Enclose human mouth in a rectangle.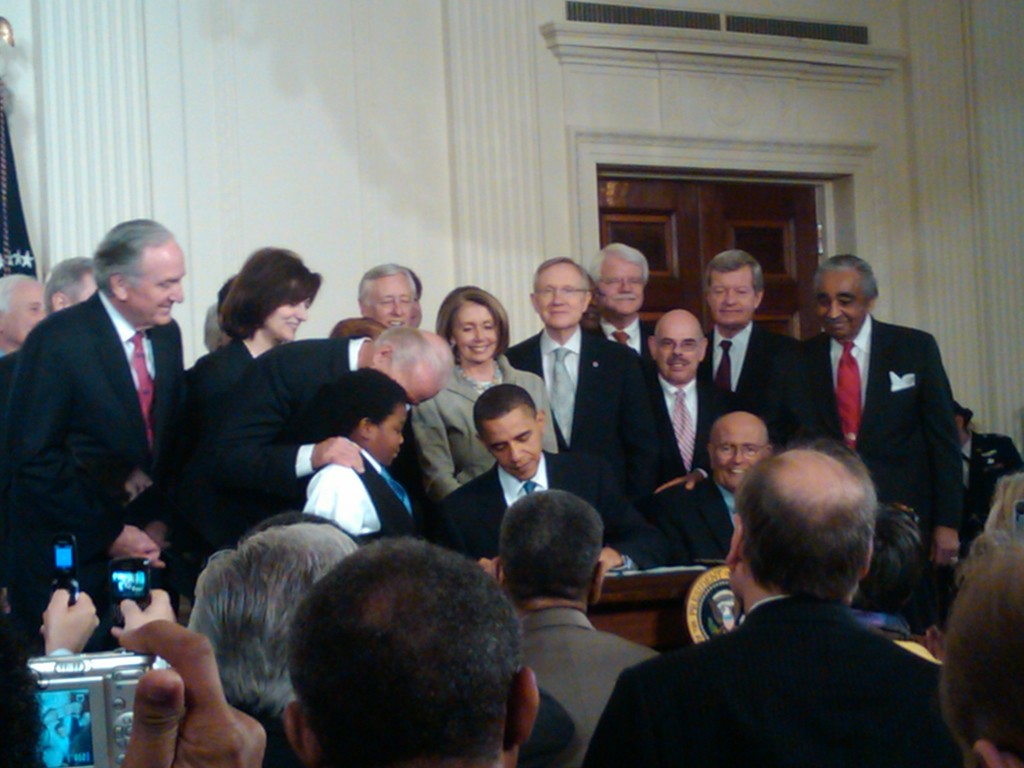
rect(510, 462, 531, 470).
